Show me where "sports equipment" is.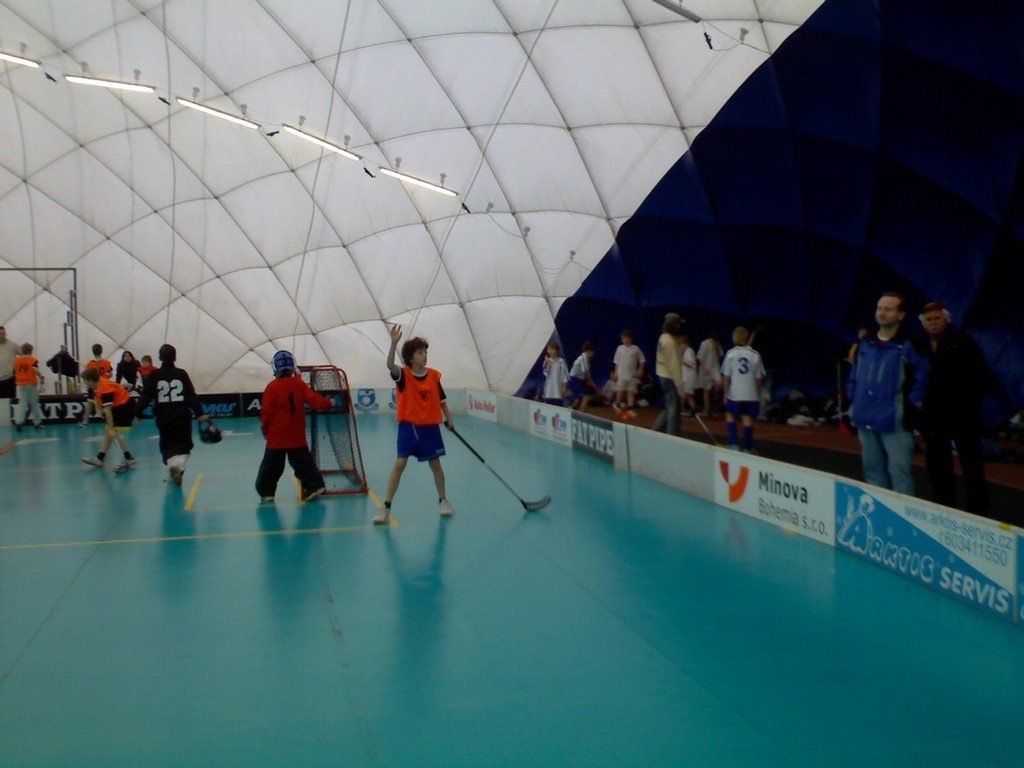
"sports equipment" is at (196, 417, 223, 444).
